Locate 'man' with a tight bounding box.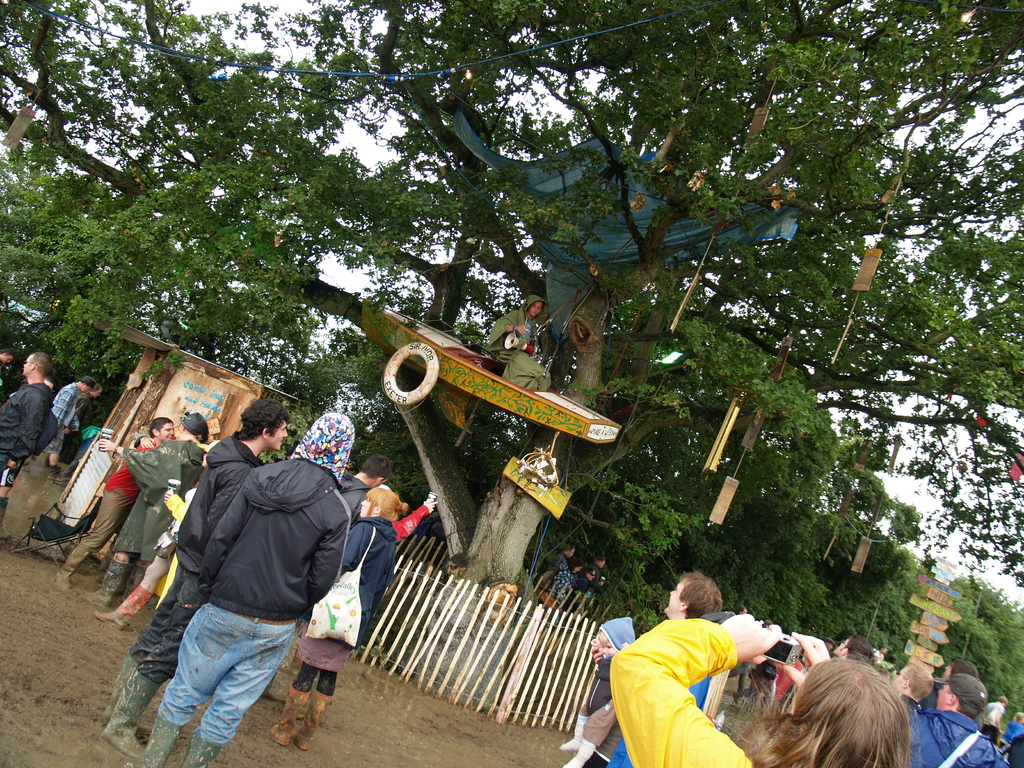
[left=831, top=636, right=876, bottom=665].
